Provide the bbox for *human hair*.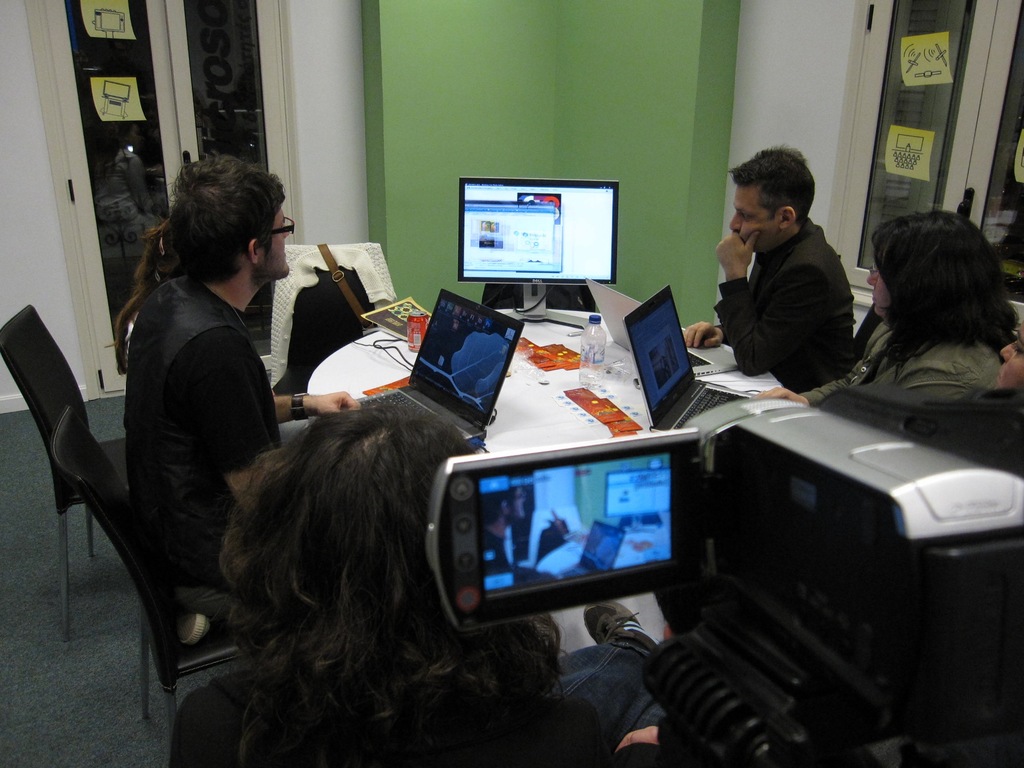
x1=164, y1=157, x2=286, y2=284.
